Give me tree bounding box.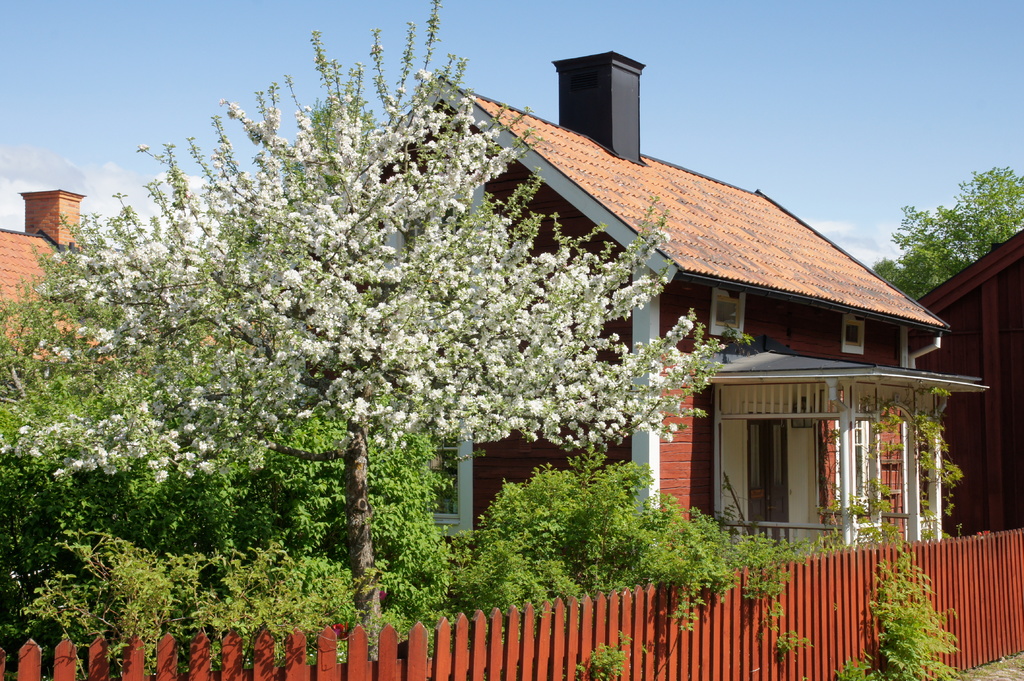
<box>0,0,735,647</box>.
